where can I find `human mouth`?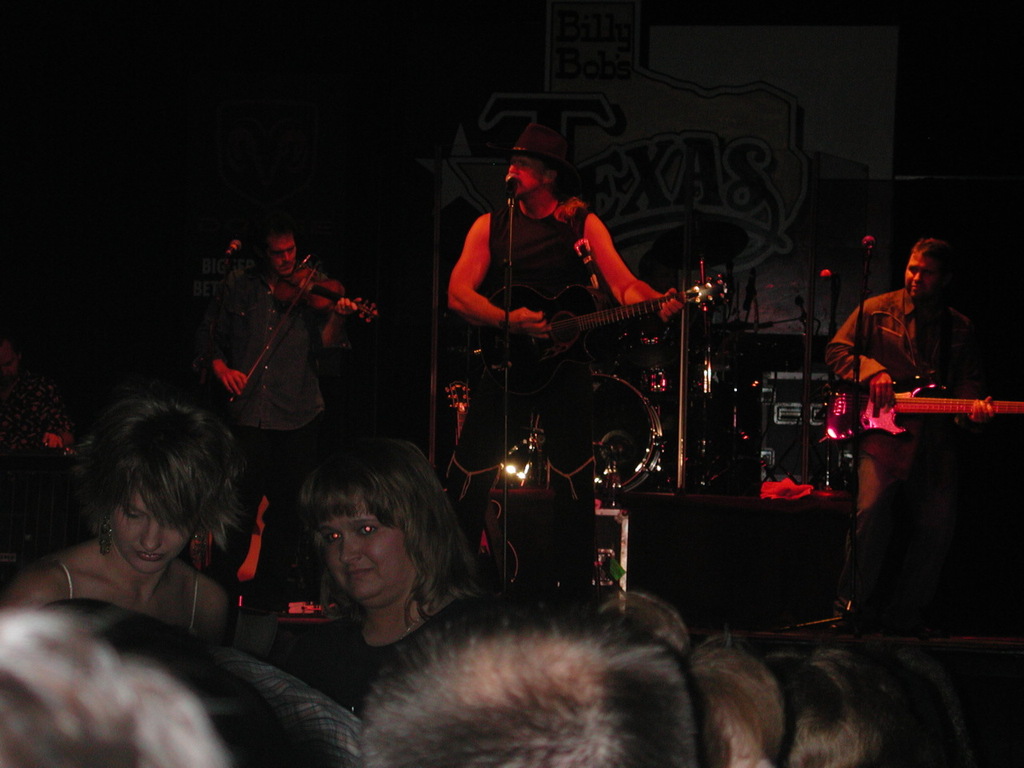
You can find it at box=[136, 550, 162, 557].
